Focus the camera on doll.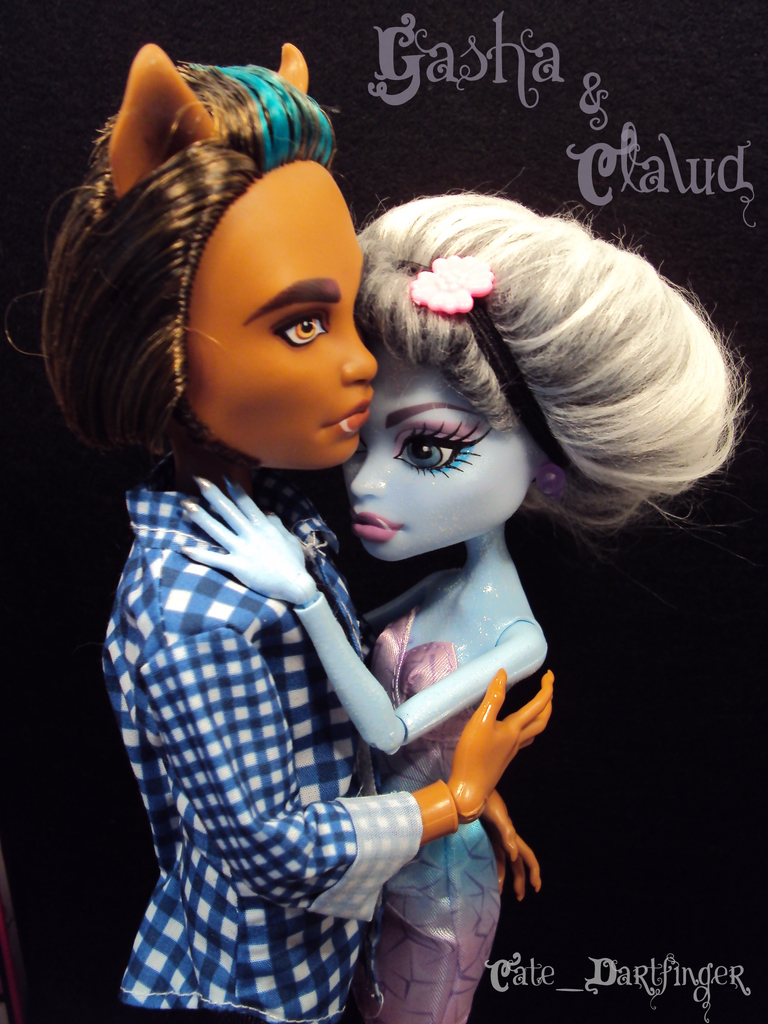
Focus region: (177,176,748,1023).
